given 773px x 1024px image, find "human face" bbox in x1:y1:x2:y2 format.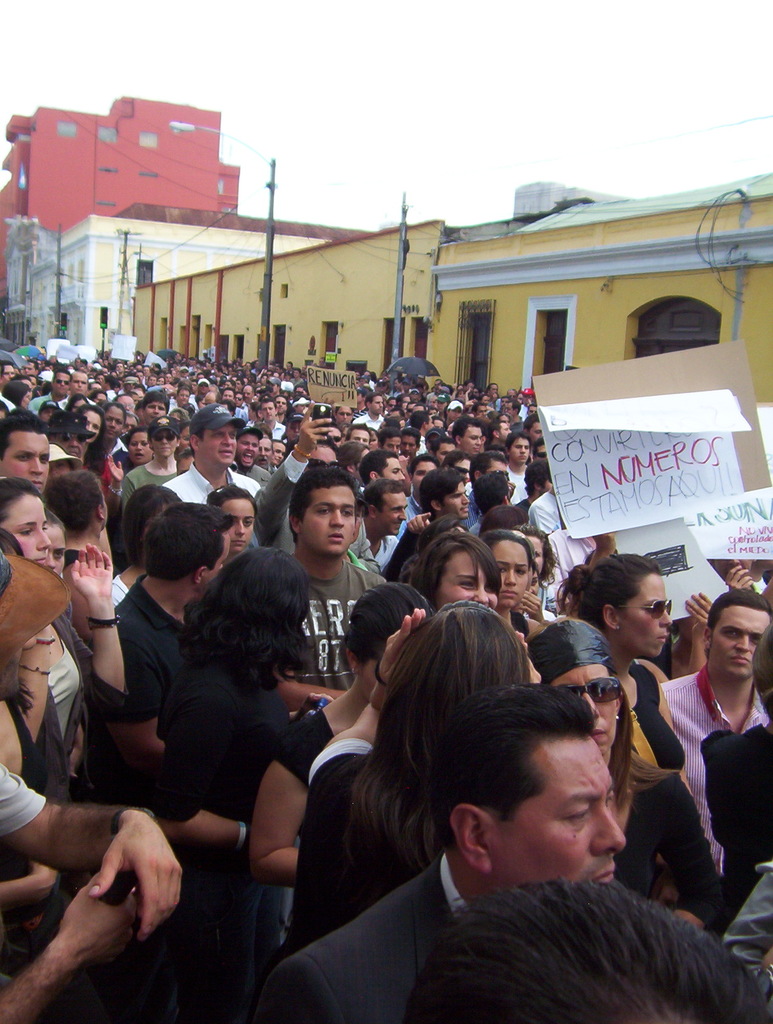
447:483:466:518.
